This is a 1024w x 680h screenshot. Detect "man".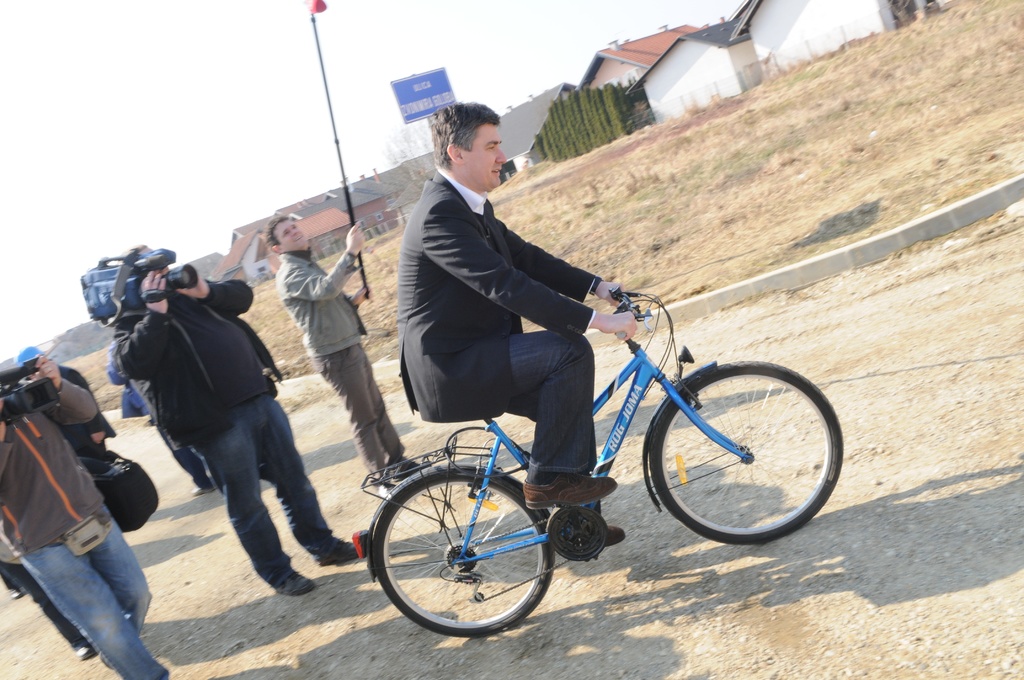
rect(111, 246, 359, 597).
